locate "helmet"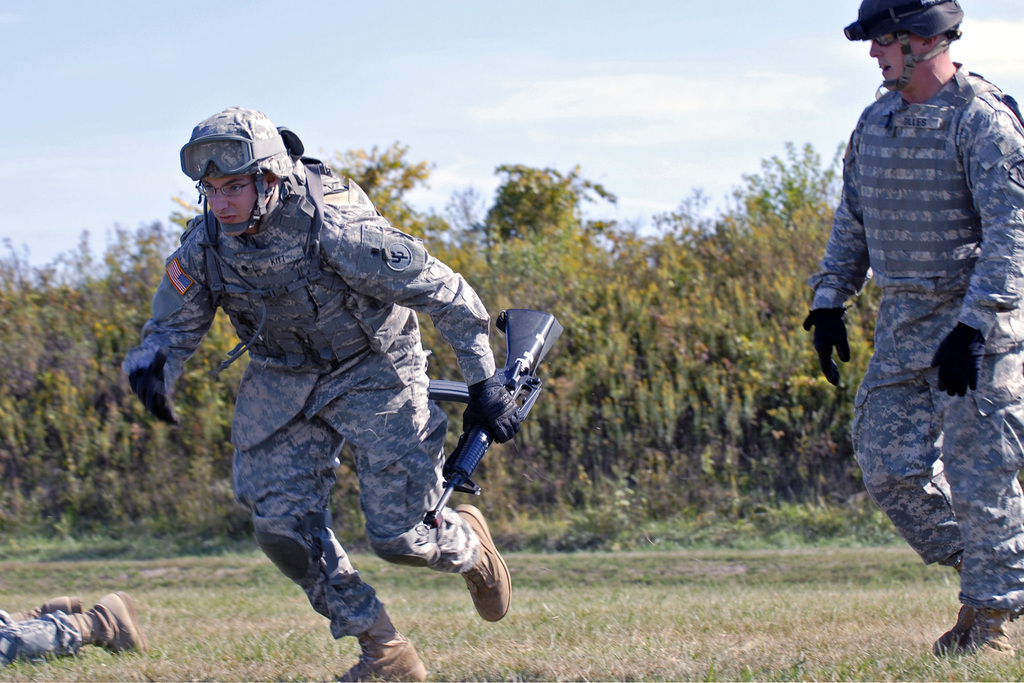
rect(836, 0, 964, 89)
